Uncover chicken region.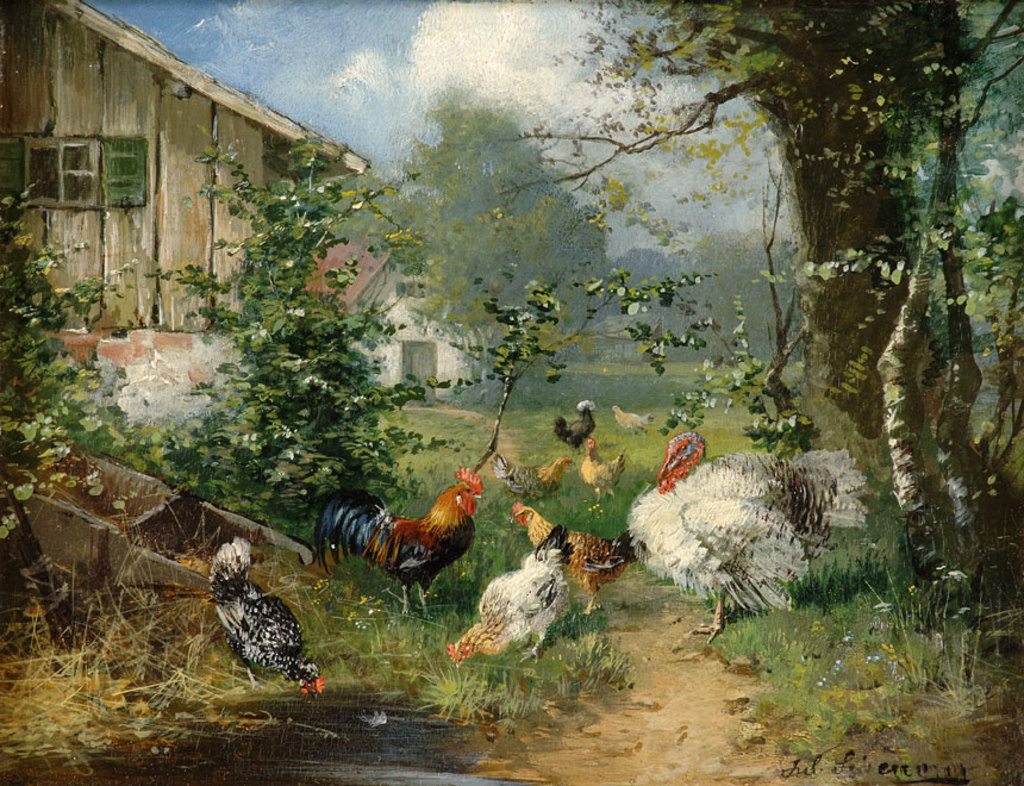
Uncovered: [x1=449, y1=523, x2=576, y2=667].
